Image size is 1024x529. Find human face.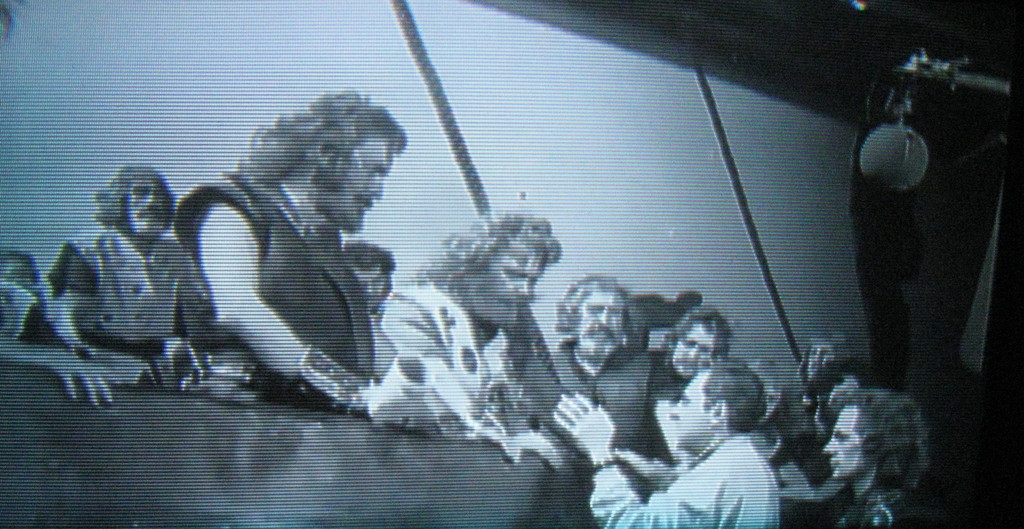
locate(579, 292, 625, 345).
